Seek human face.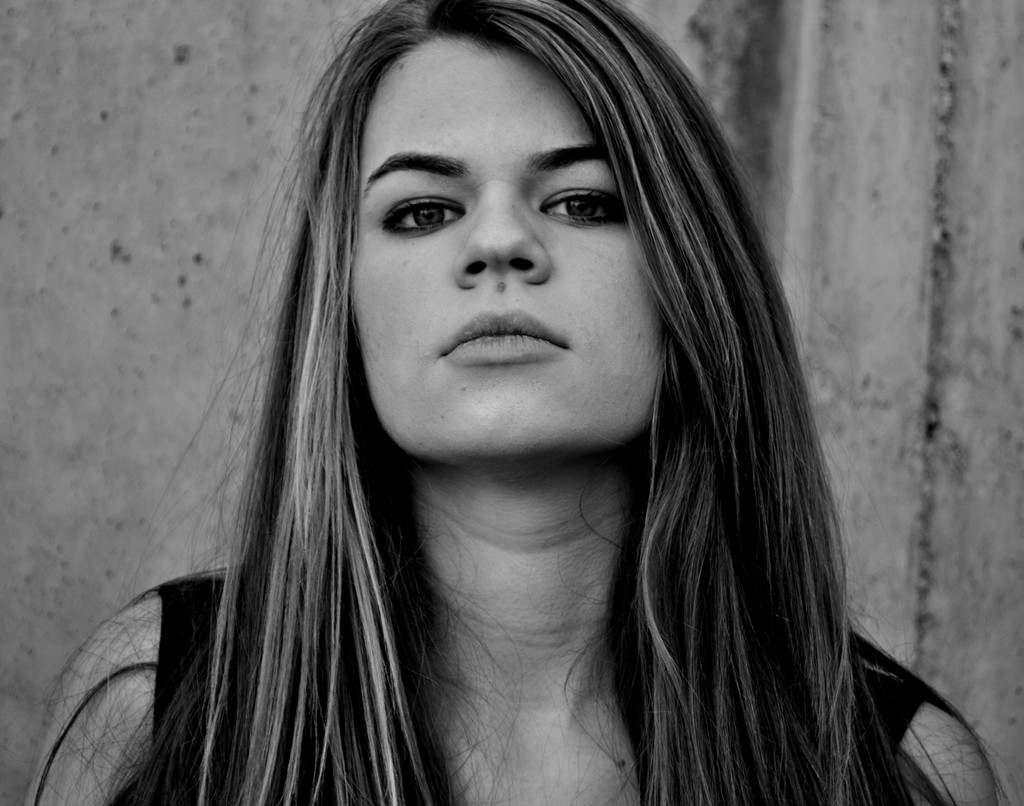
box(352, 35, 662, 458).
